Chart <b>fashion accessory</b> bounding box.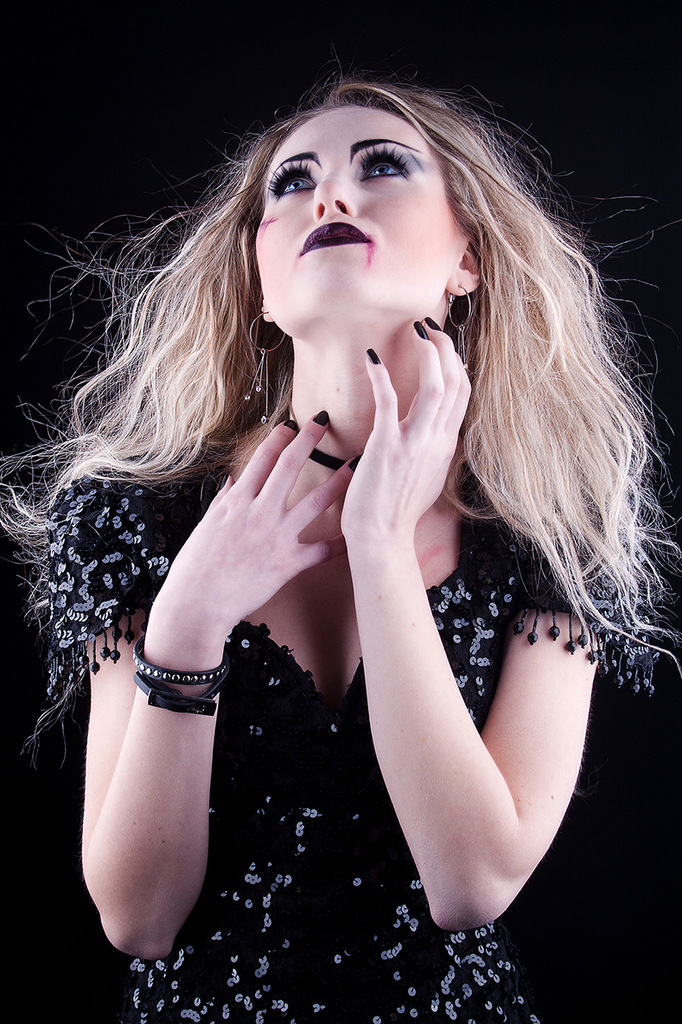
Charted: 366 349 379 362.
